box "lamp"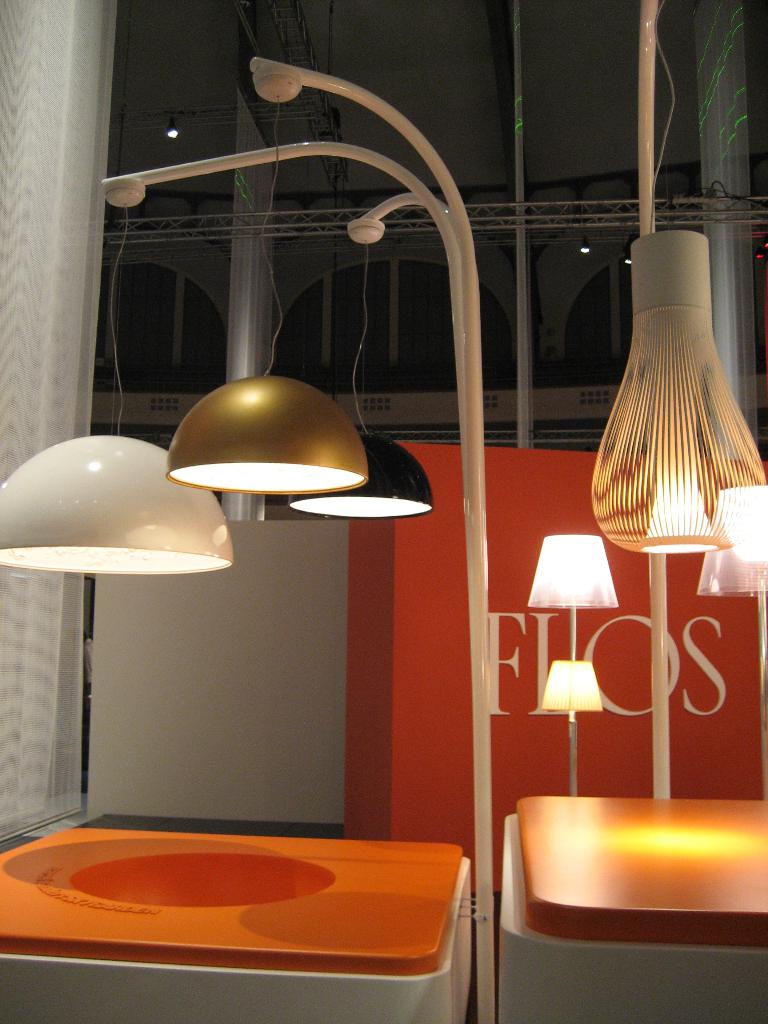
x1=539, y1=659, x2=604, y2=791
